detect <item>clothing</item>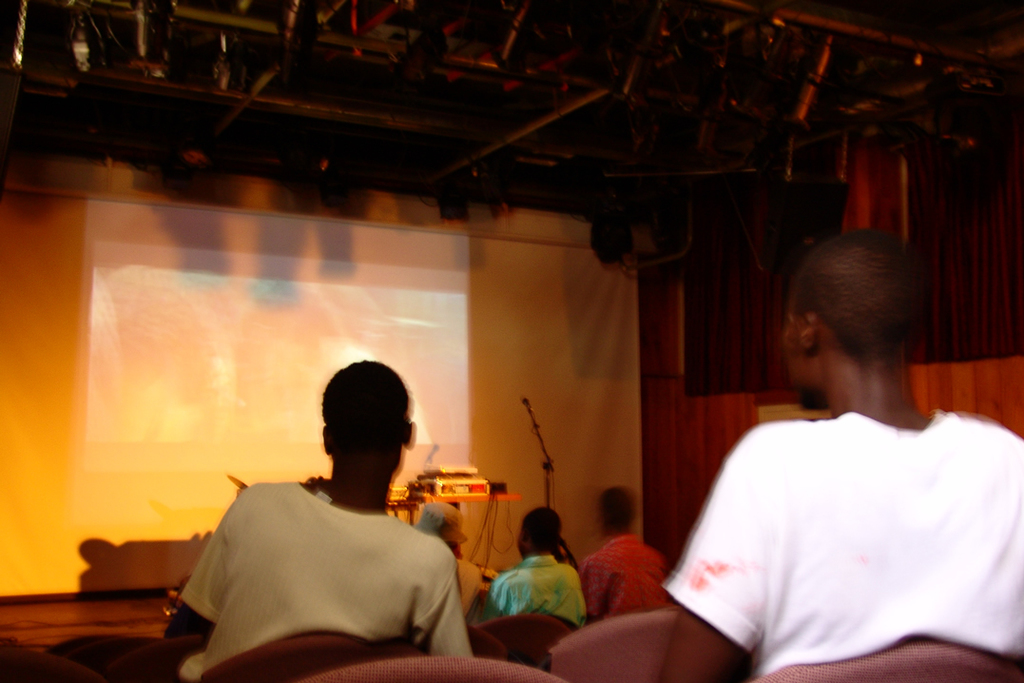
crop(664, 412, 1023, 679)
